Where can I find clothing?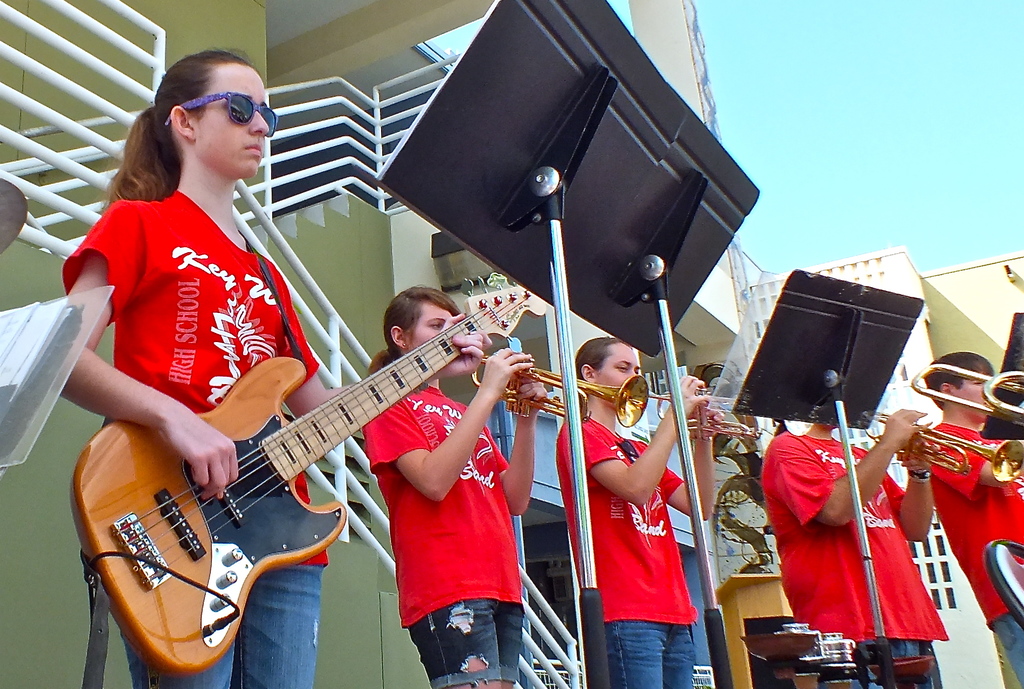
You can find it at (left=123, top=566, right=324, bottom=688).
